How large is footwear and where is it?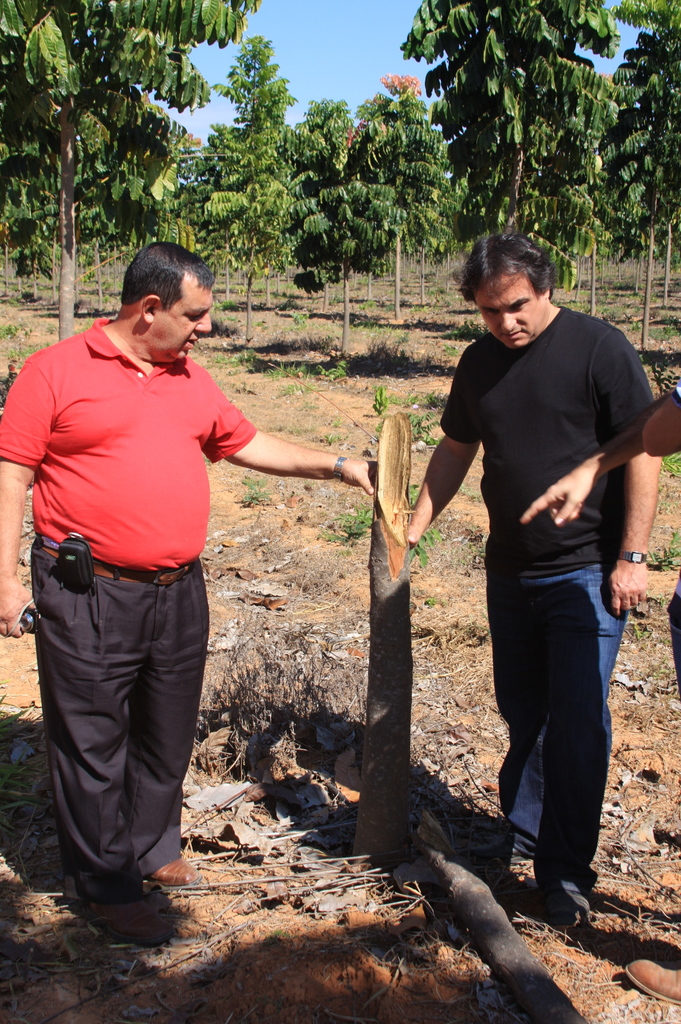
Bounding box: x1=141 y1=860 x2=208 y2=890.
